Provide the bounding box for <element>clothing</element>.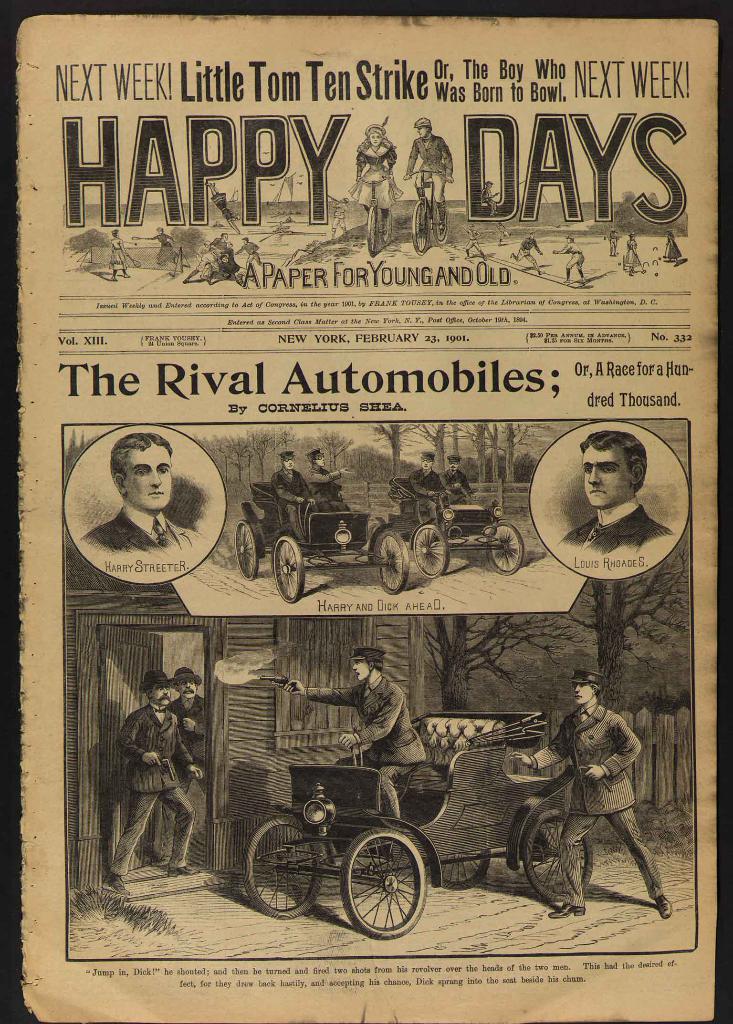
333,201,347,229.
